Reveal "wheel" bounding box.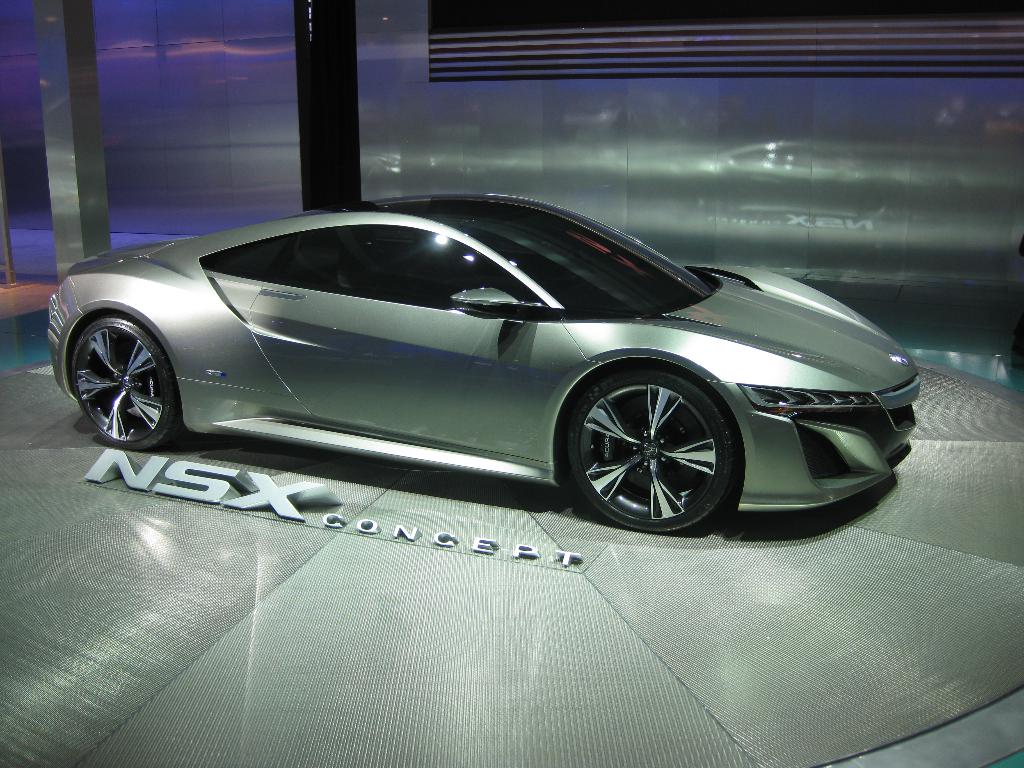
Revealed: rect(564, 374, 743, 537).
